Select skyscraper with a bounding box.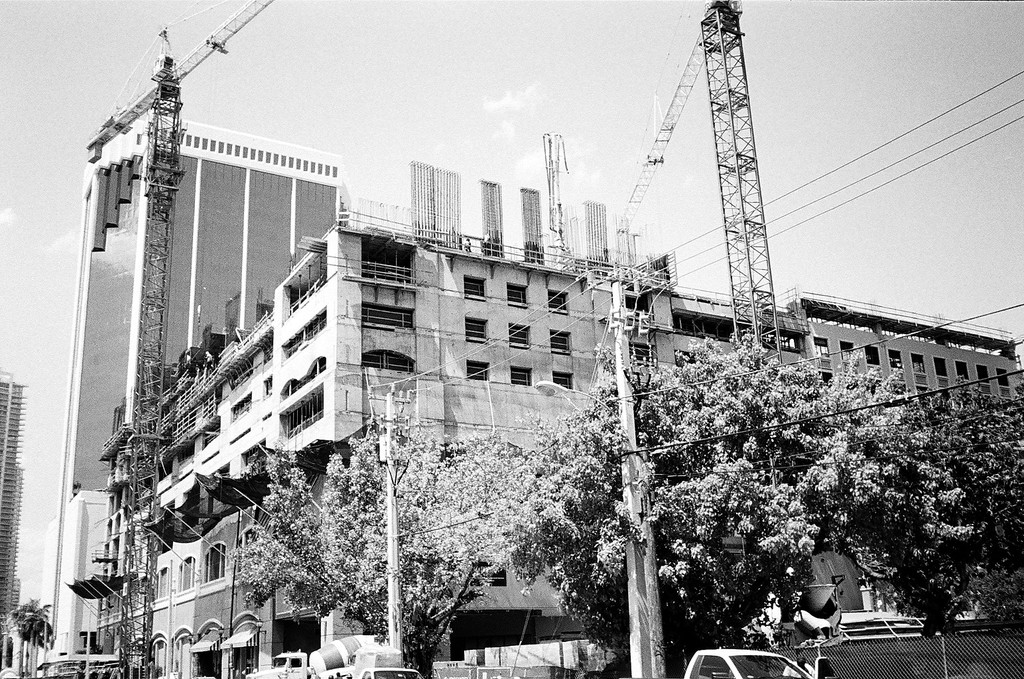
bbox(0, 361, 27, 651).
